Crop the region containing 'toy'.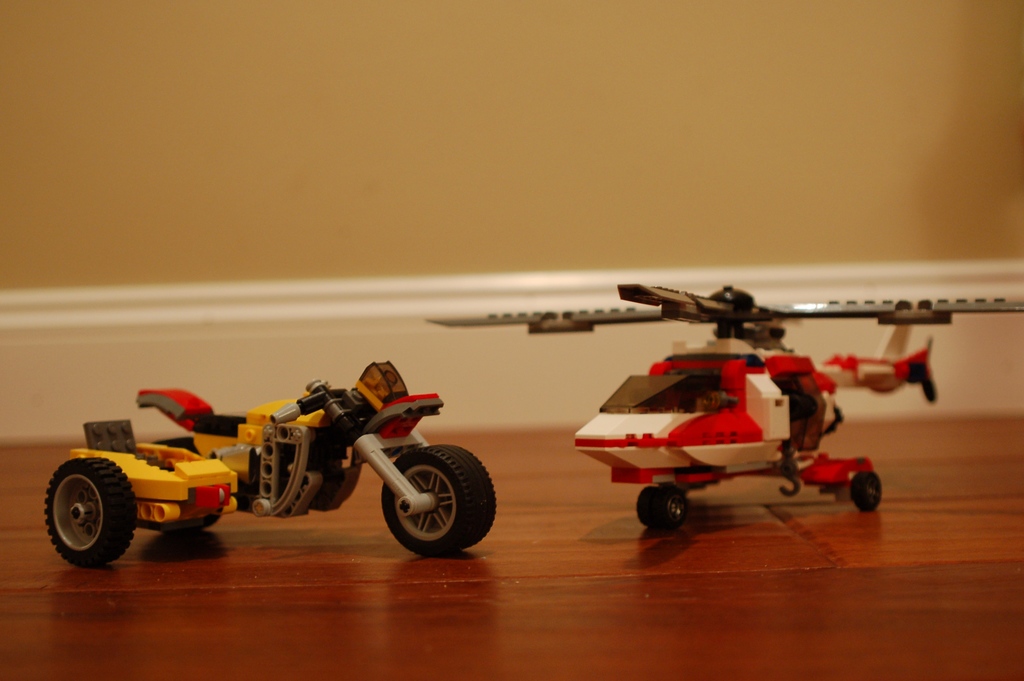
Crop region: [left=45, top=361, right=498, bottom=565].
